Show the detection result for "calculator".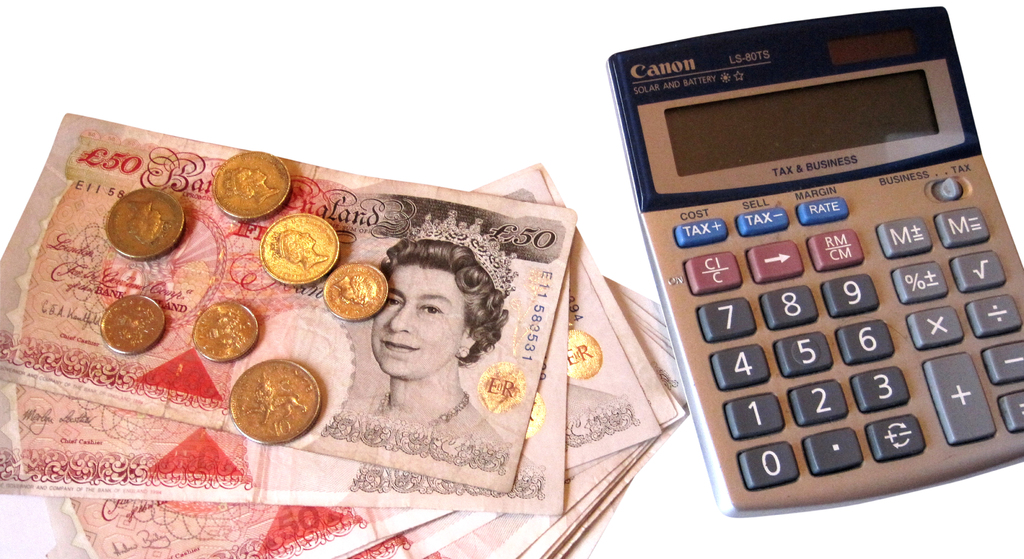
604:1:1023:518.
